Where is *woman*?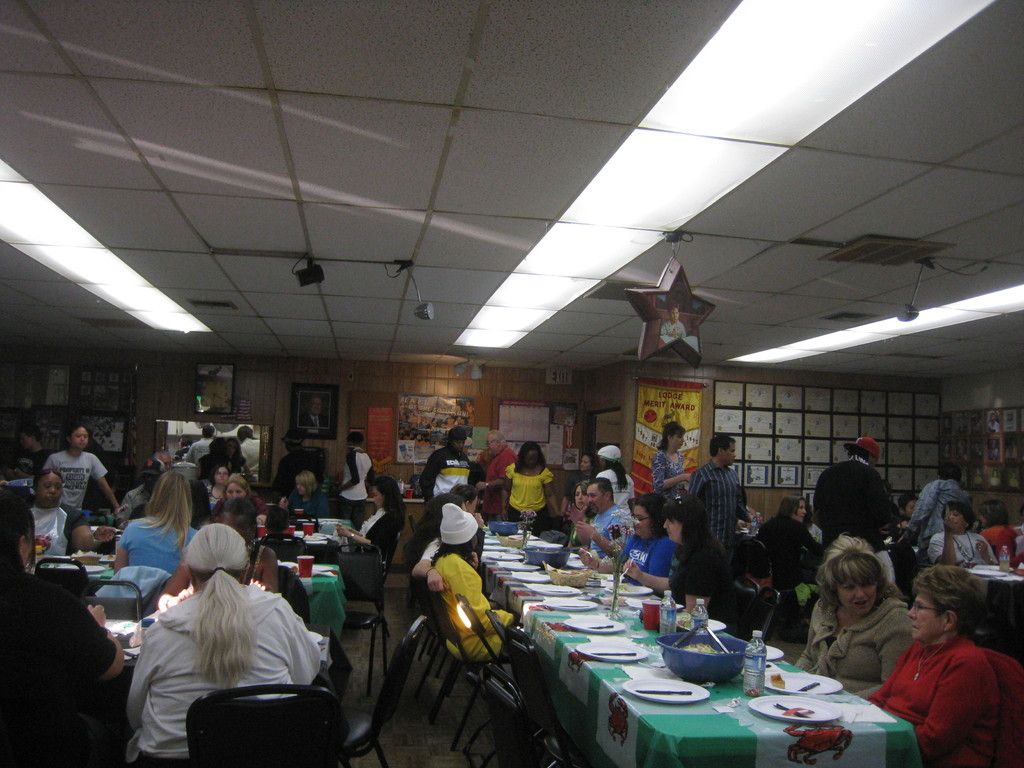
(875,576,1010,762).
